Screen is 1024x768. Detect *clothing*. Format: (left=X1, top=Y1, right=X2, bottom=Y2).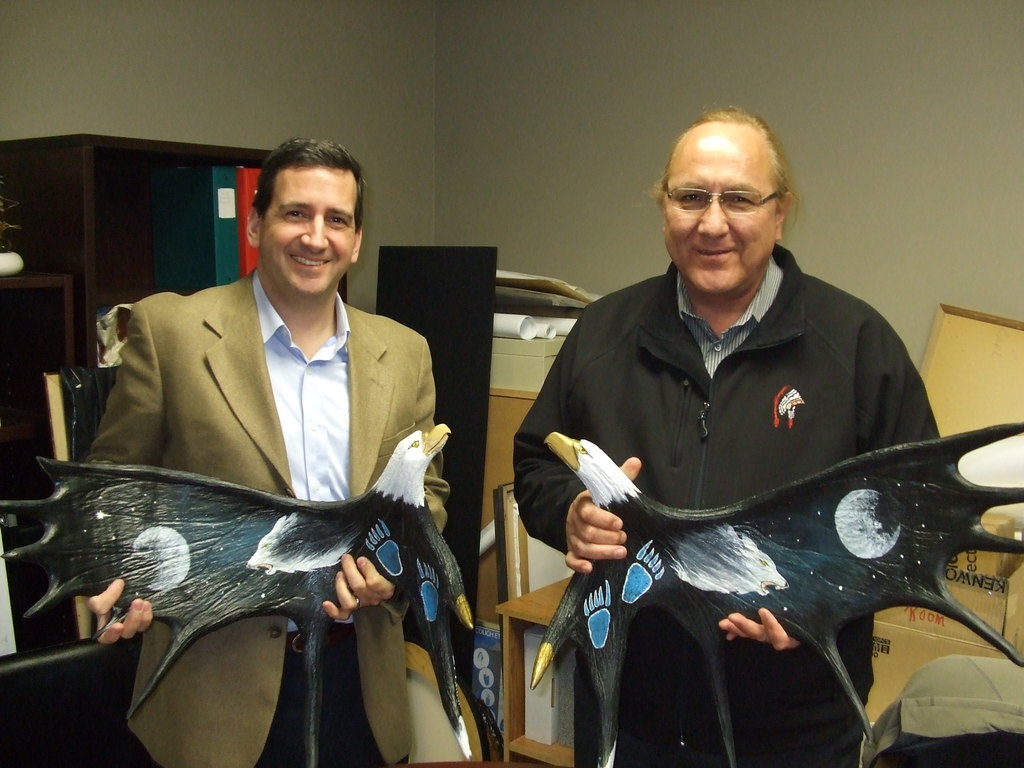
(left=513, top=244, right=943, bottom=767).
